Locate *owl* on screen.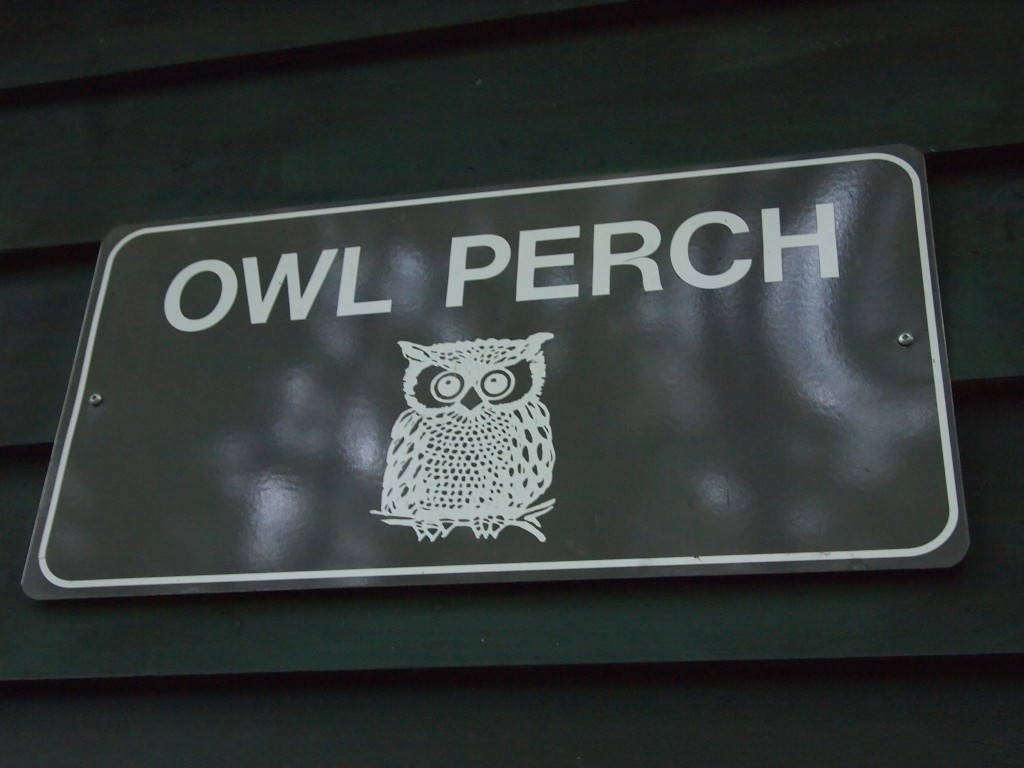
On screen at <region>359, 333, 587, 563</region>.
